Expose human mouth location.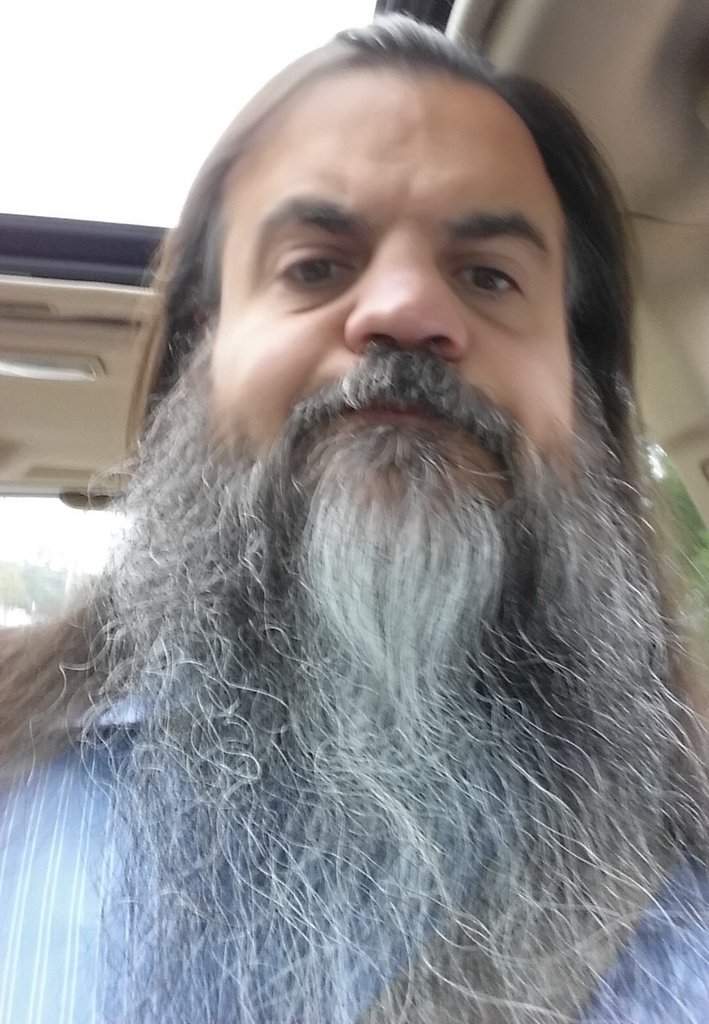
Exposed at select_region(278, 336, 531, 456).
